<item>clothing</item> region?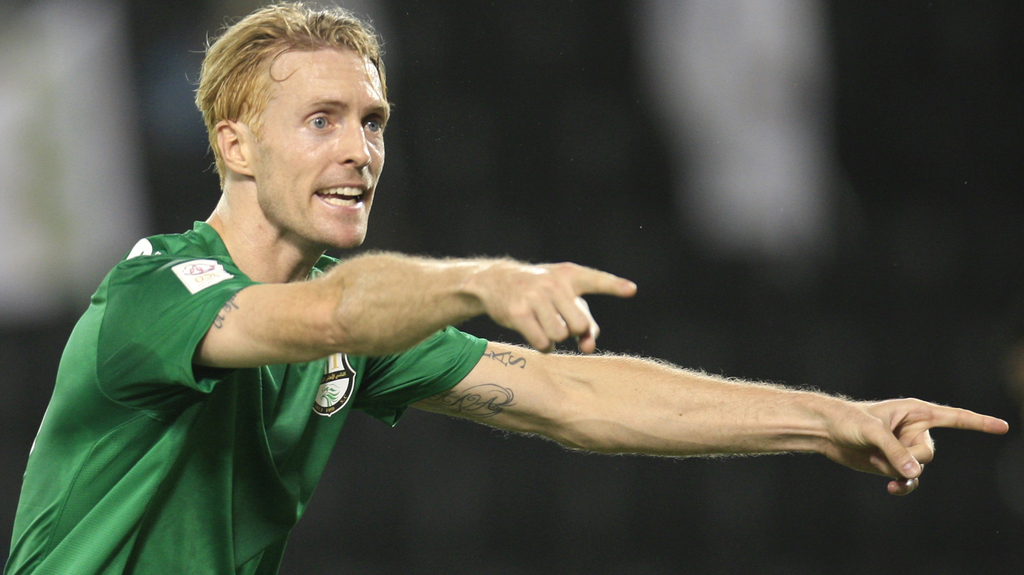
[x1=38, y1=190, x2=509, y2=516]
